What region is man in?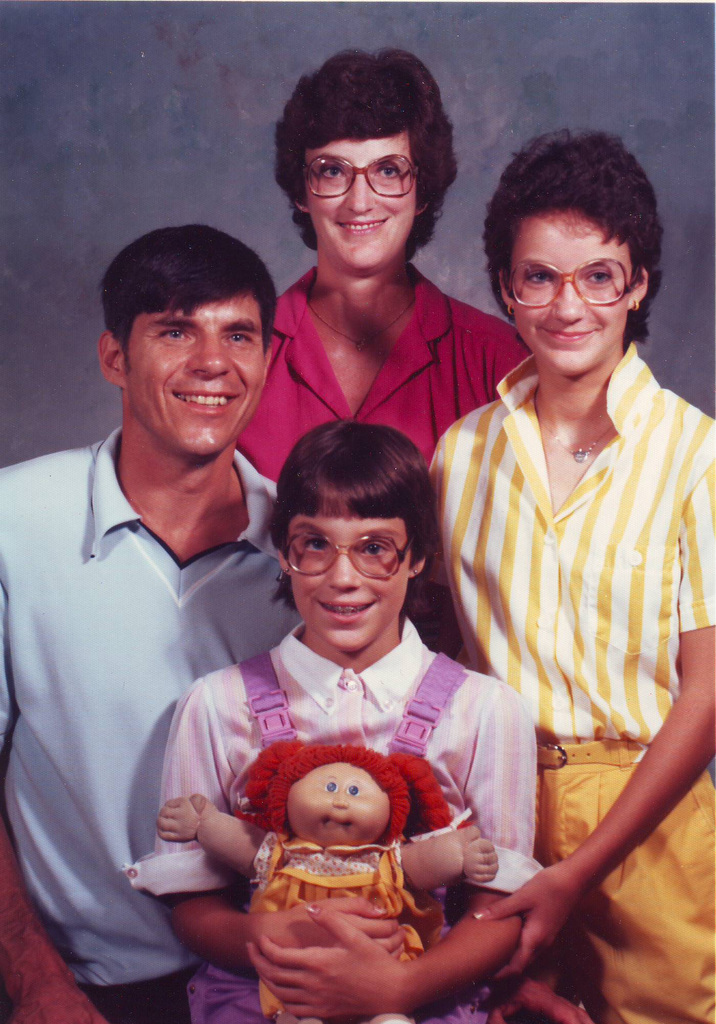
box=[230, 45, 530, 491].
